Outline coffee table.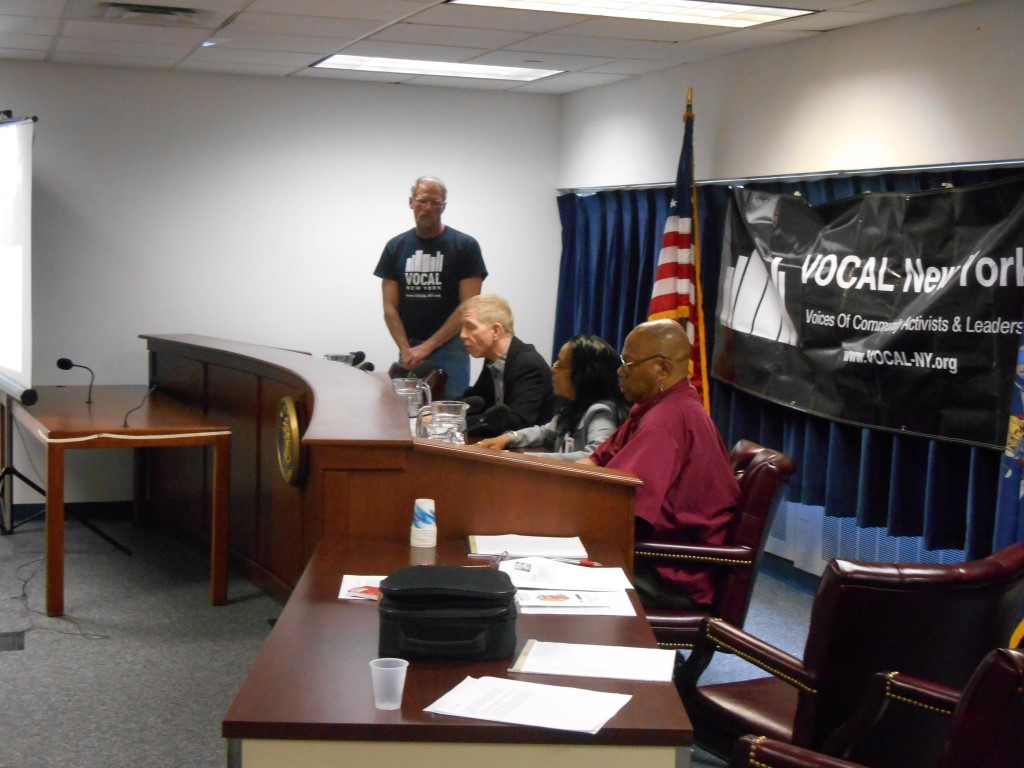
Outline: detection(219, 528, 695, 767).
